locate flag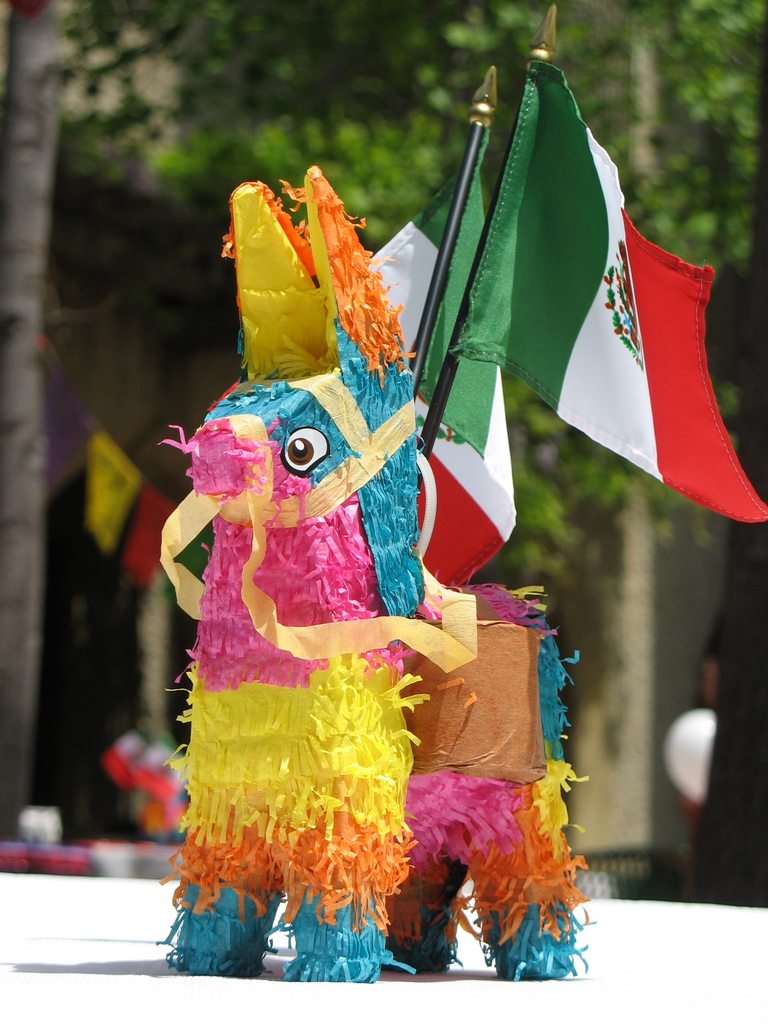
83/416/147/538
